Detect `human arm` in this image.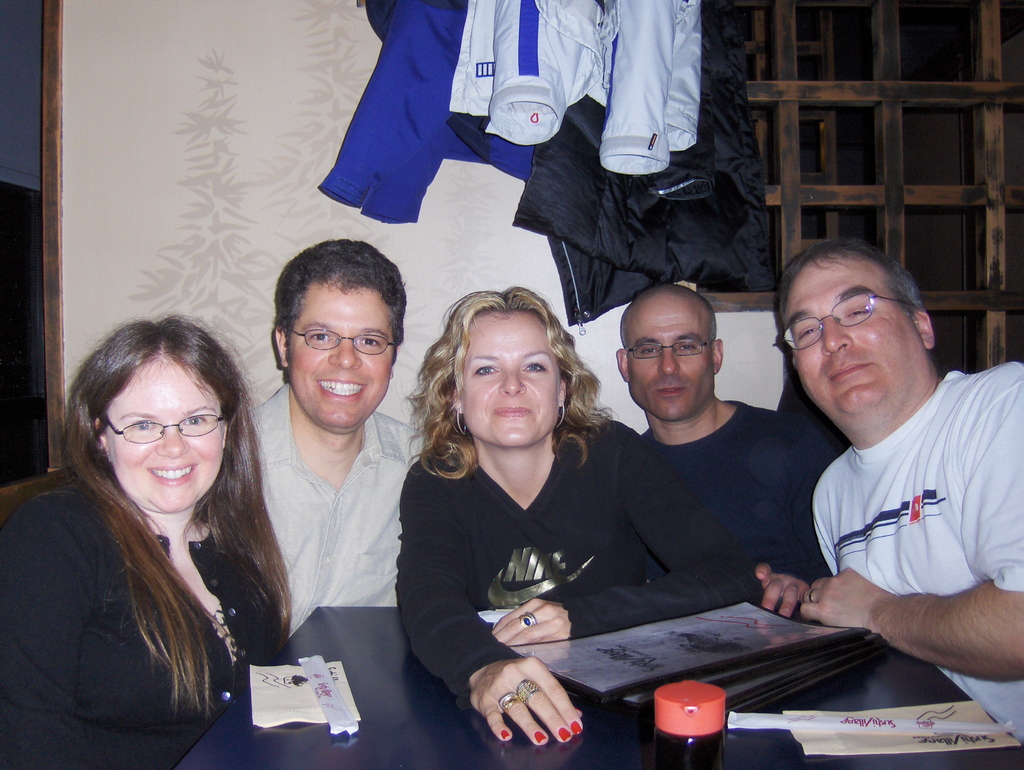
Detection: (left=756, top=555, right=821, bottom=613).
